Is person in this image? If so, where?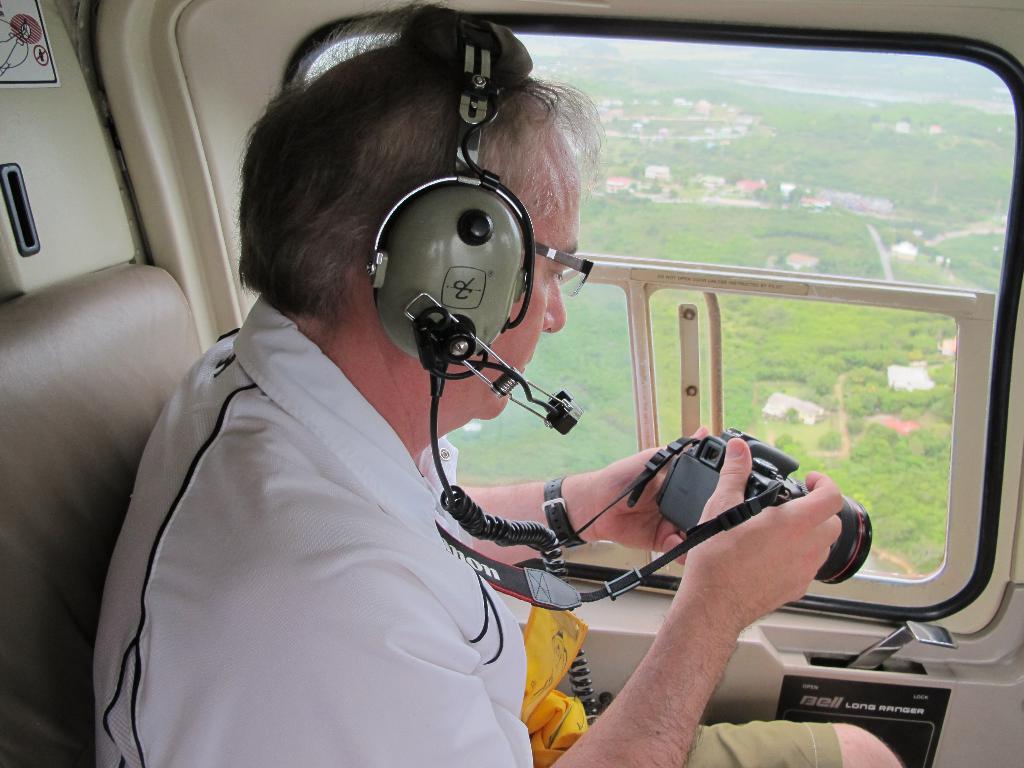
Yes, at l=92, t=1, r=907, b=767.
